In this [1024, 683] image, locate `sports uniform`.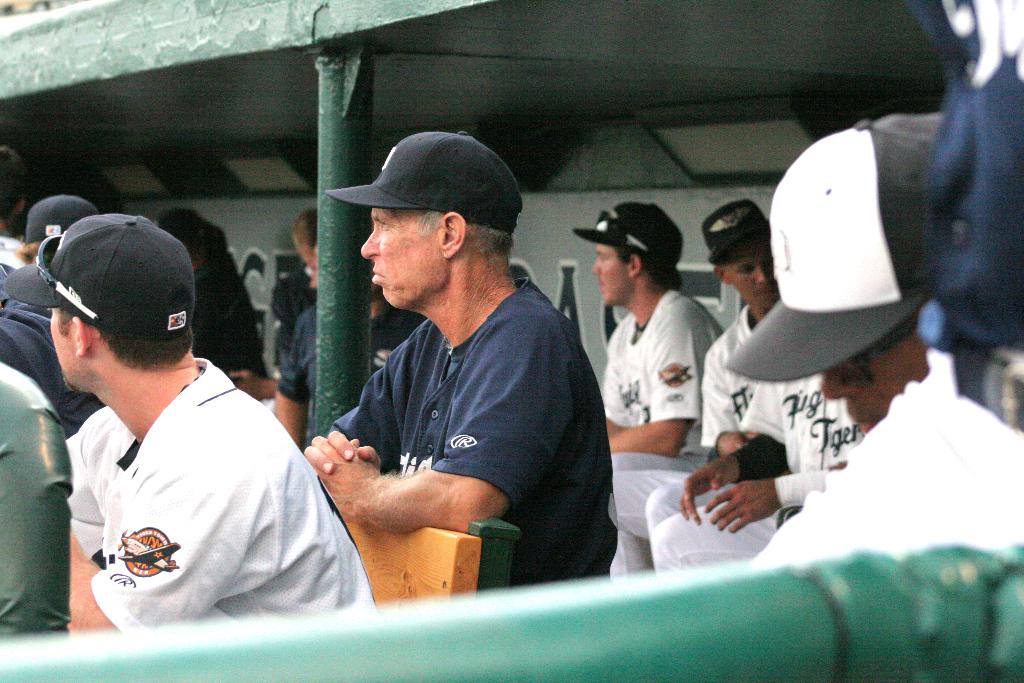
Bounding box: 612/304/775/578.
